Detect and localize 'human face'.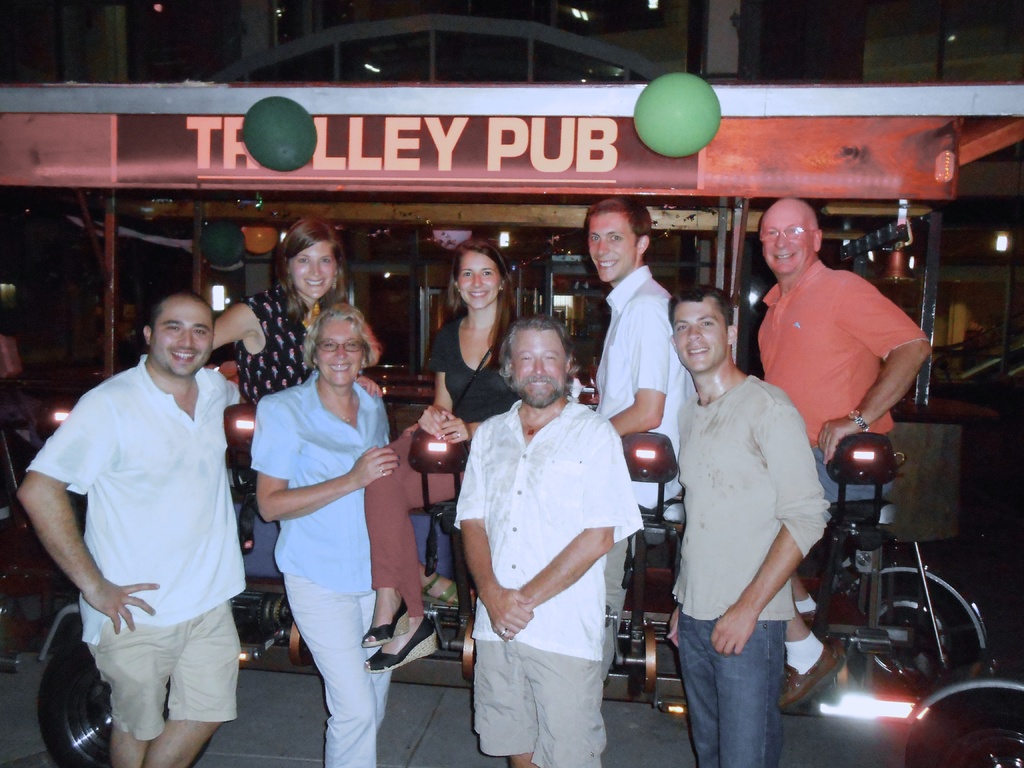
Localized at l=513, t=331, r=561, b=412.
